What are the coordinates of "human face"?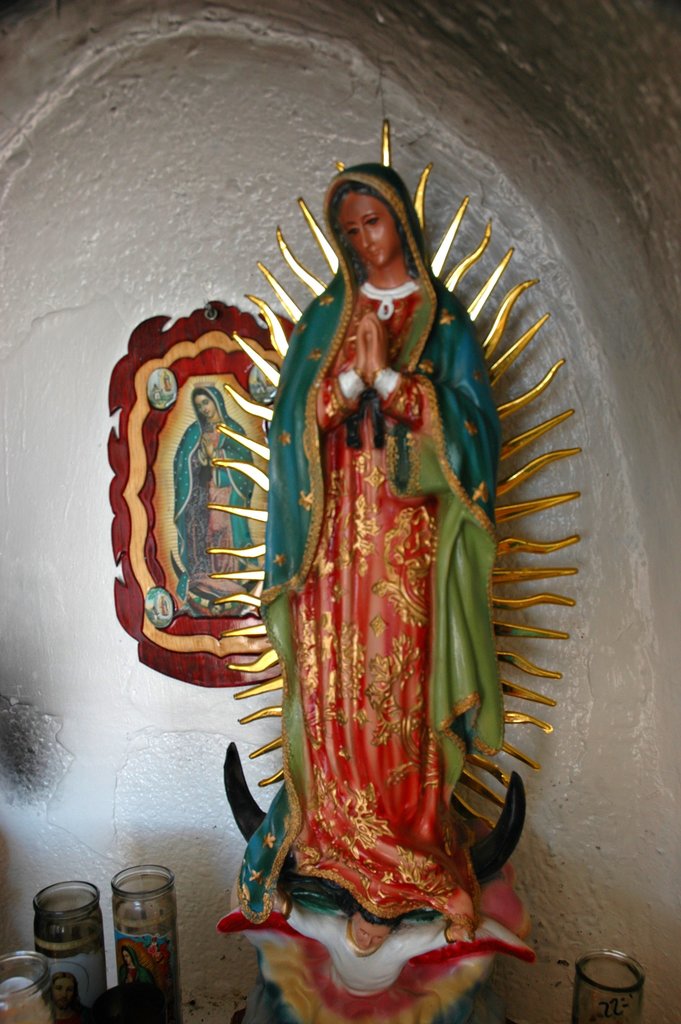
bbox=(337, 189, 398, 268).
